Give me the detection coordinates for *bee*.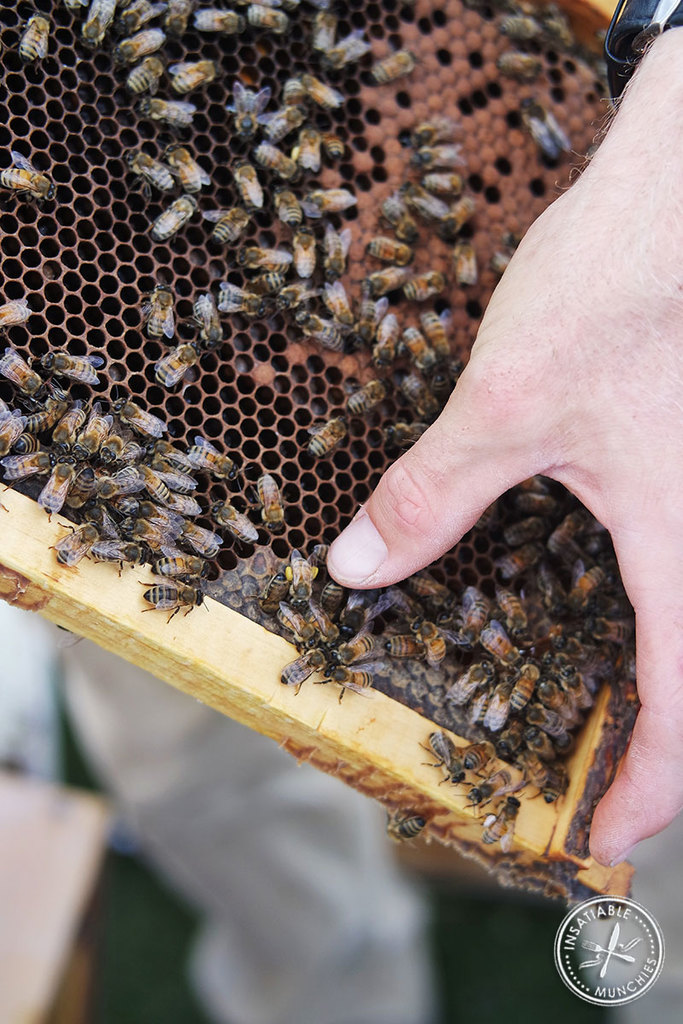
Rect(598, 589, 640, 637).
